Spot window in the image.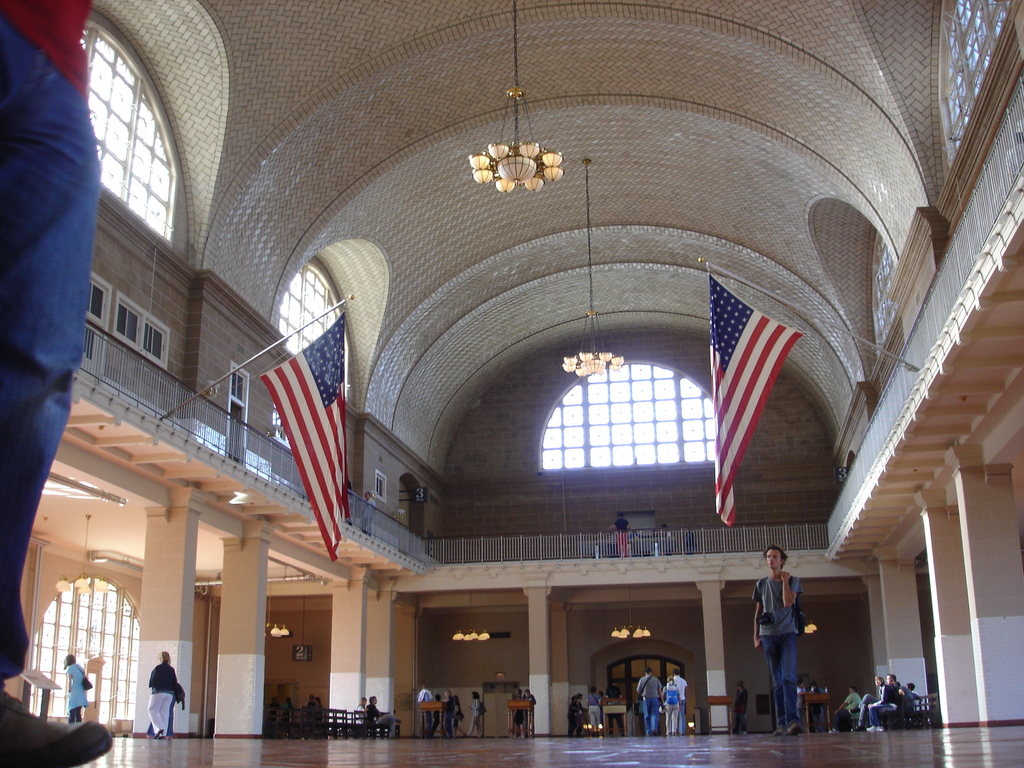
window found at x1=540 y1=360 x2=719 y2=469.
